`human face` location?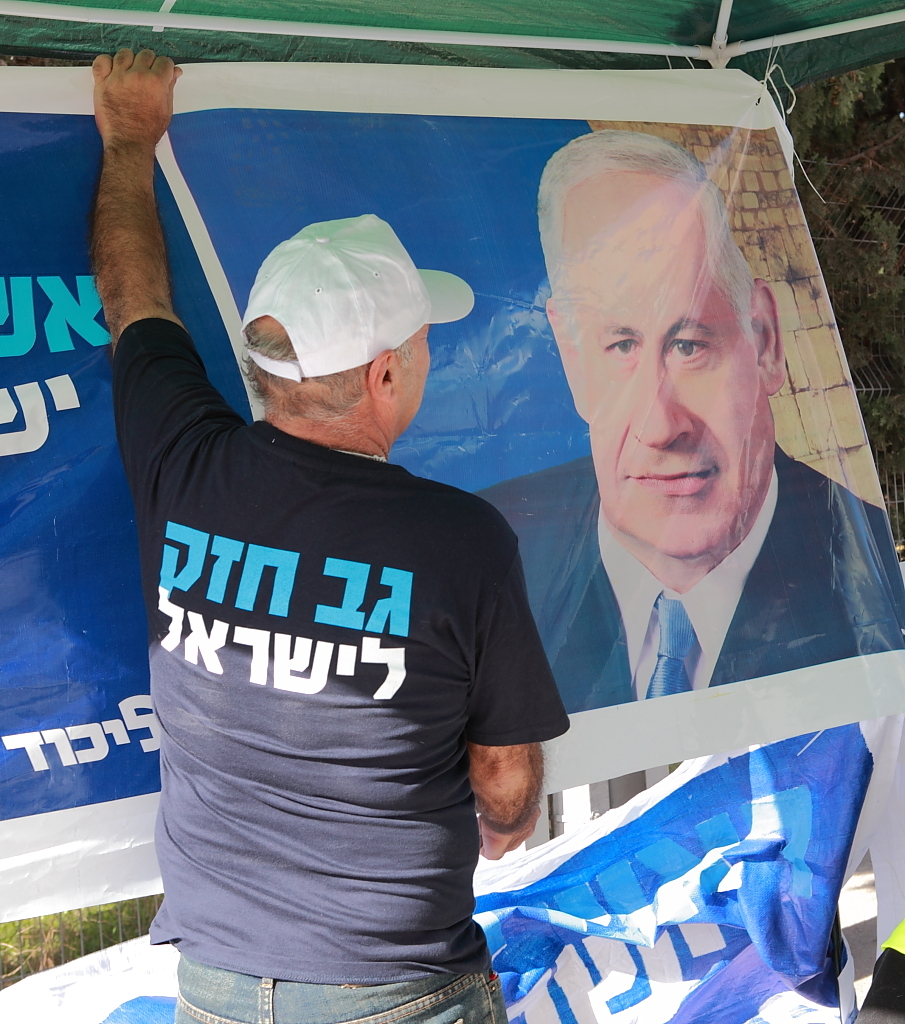
bbox=(577, 173, 763, 551)
